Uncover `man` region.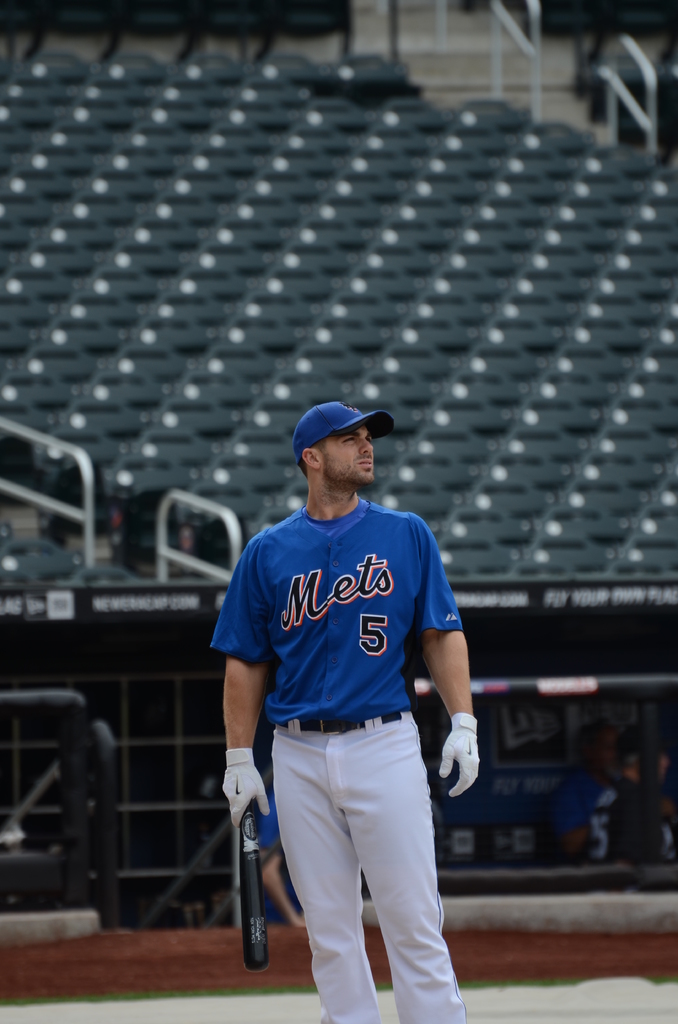
Uncovered: x1=581 y1=729 x2=677 y2=870.
